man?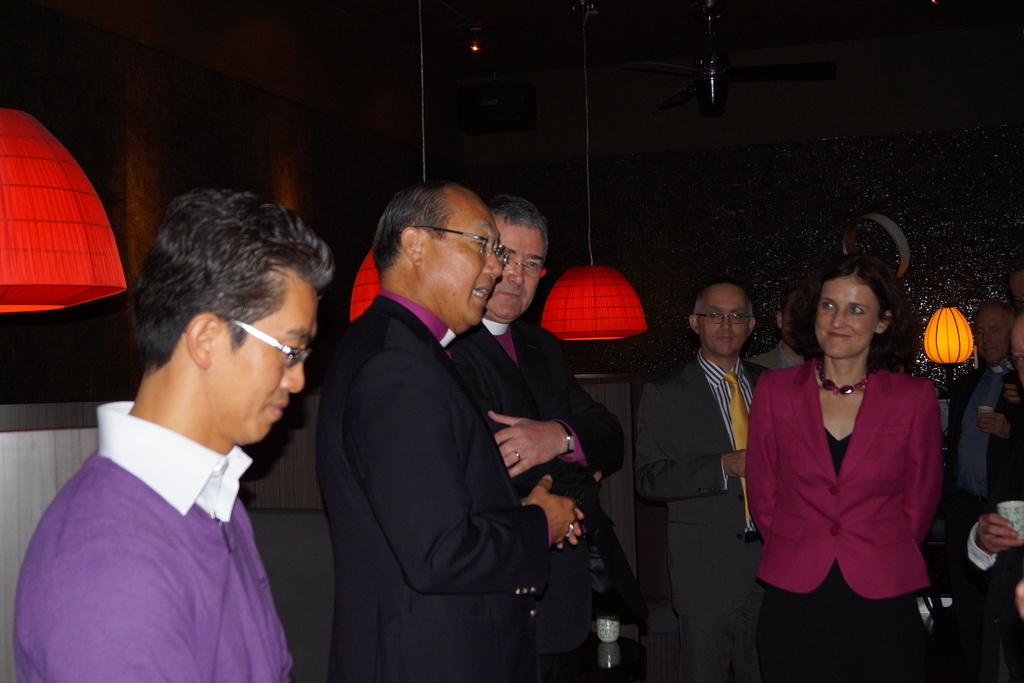
[941,303,1023,682]
